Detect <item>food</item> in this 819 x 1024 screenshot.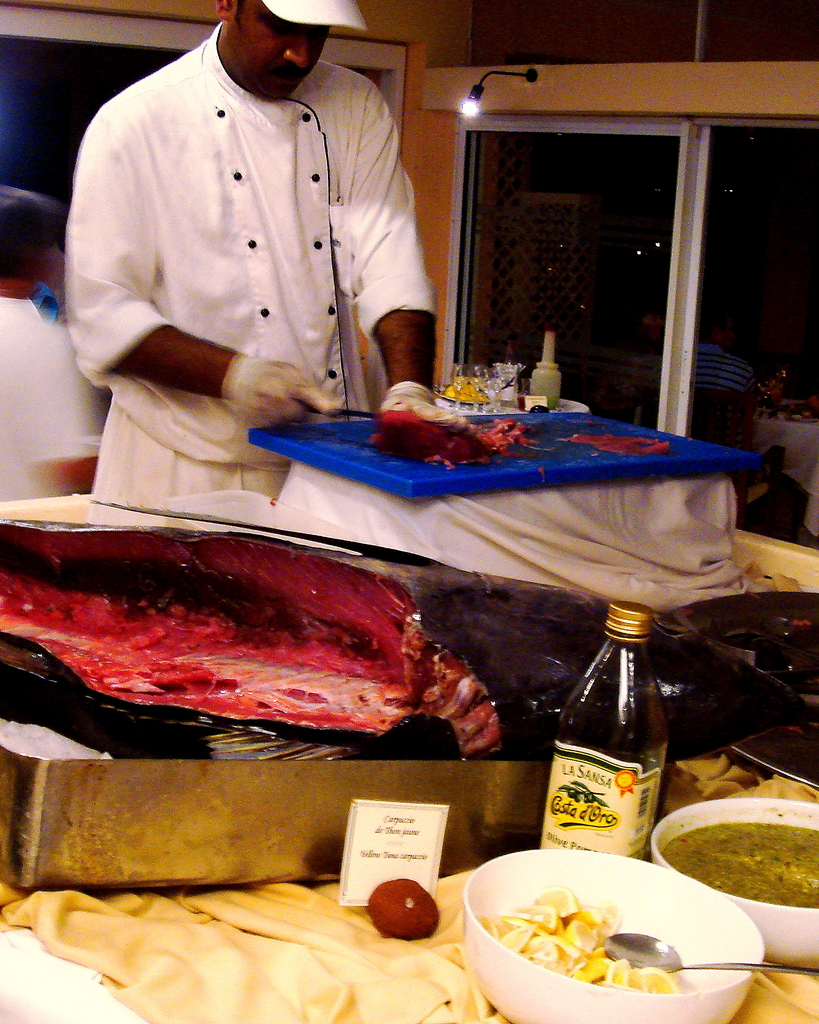
Detection: region(567, 433, 672, 454).
